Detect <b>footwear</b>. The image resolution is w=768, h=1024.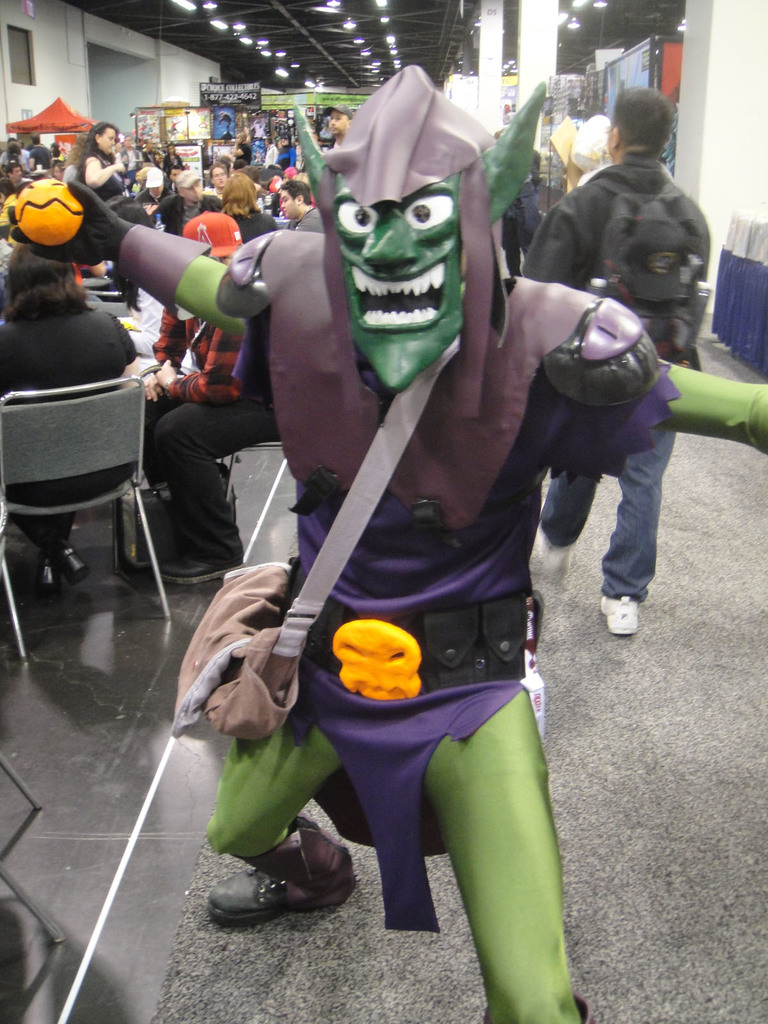
rect(201, 848, 358, 921).
